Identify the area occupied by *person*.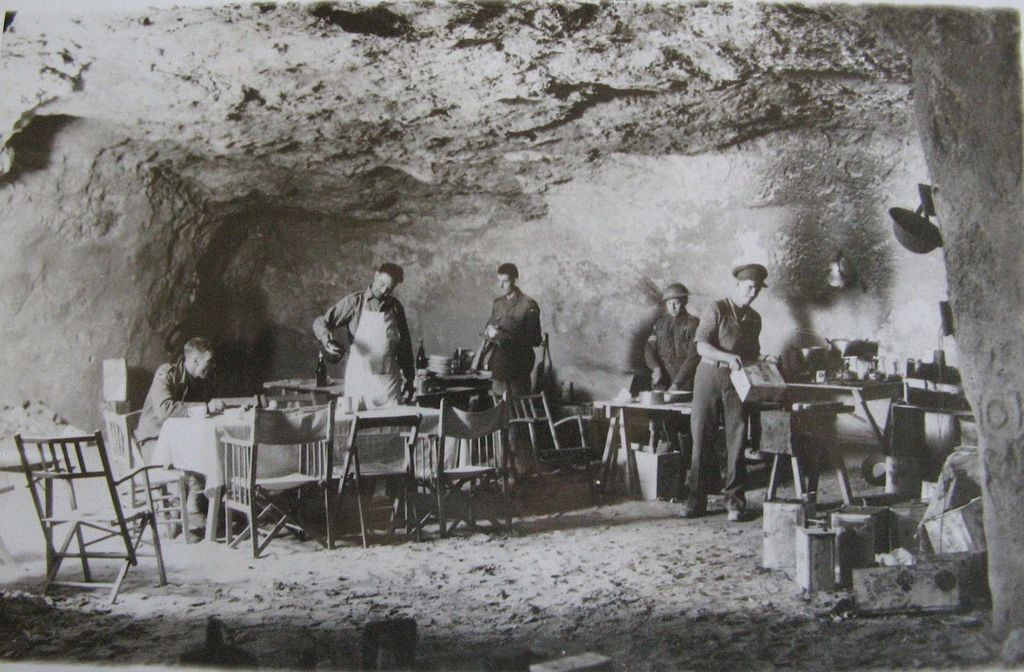
Area: 676,262,769,519.
